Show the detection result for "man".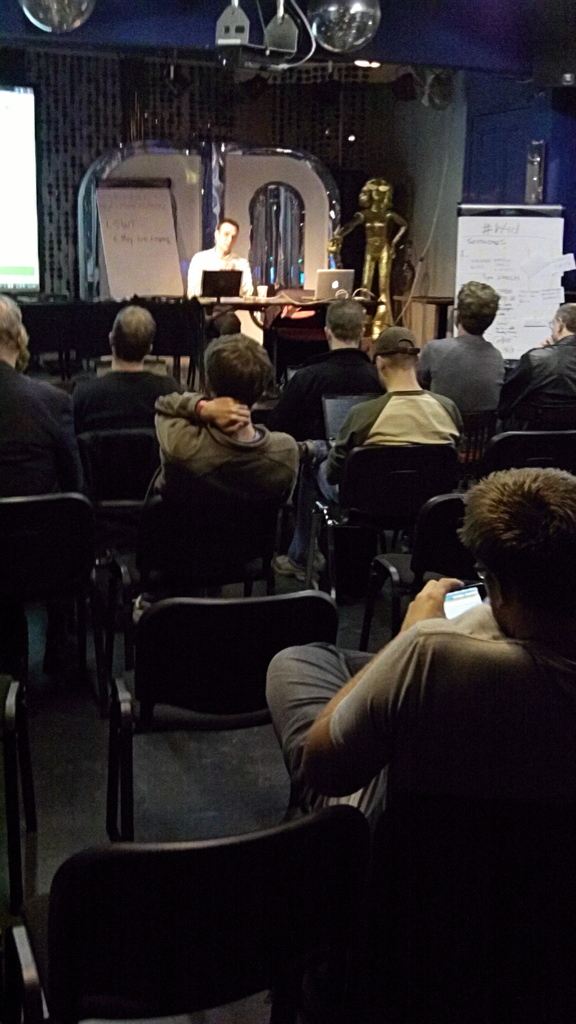
BBox(272, 334, 470, 582).
